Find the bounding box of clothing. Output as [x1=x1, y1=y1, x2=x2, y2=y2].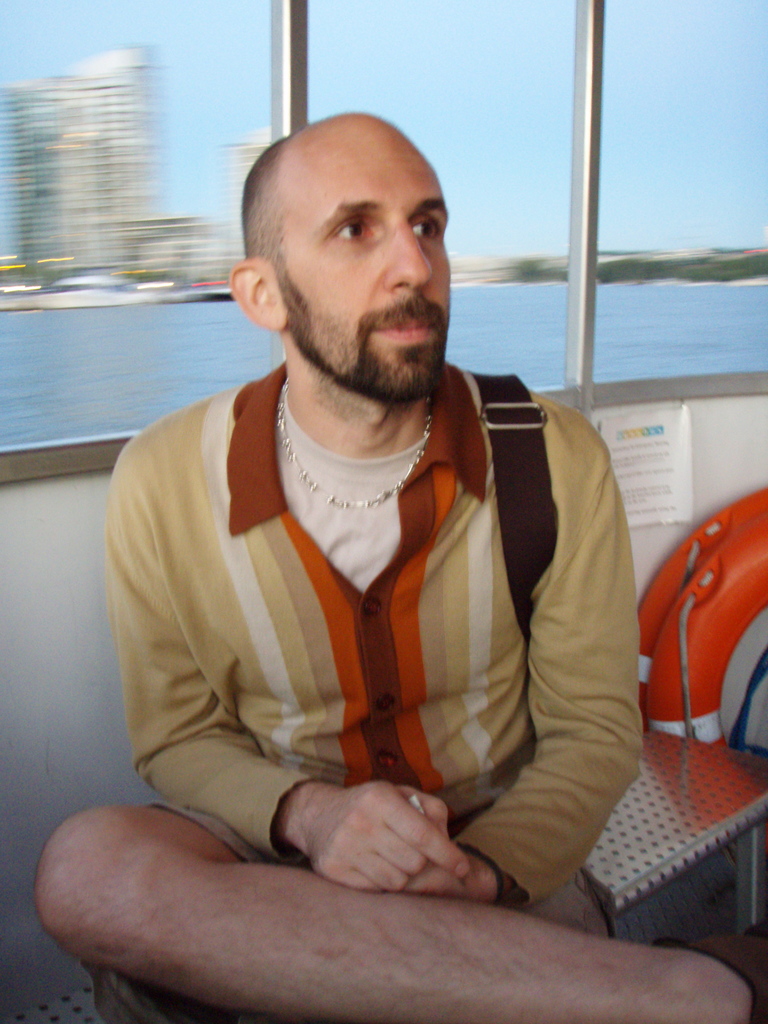
[x1=65, y1=374, x2=650, y2=893].
